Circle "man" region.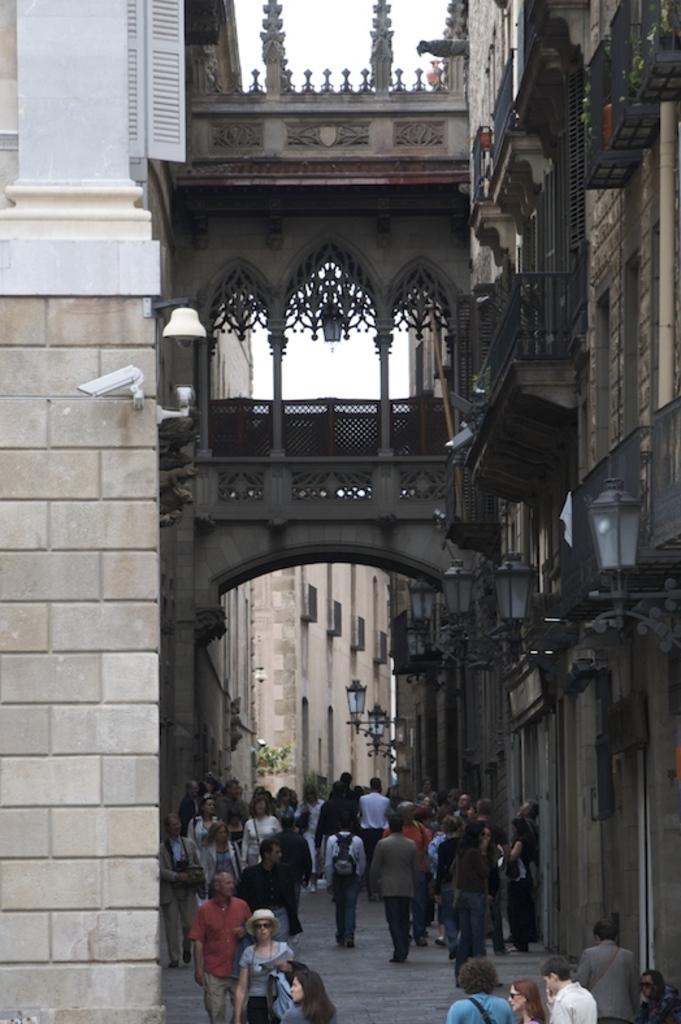
Region: <box>353,780,390,884</box>.
